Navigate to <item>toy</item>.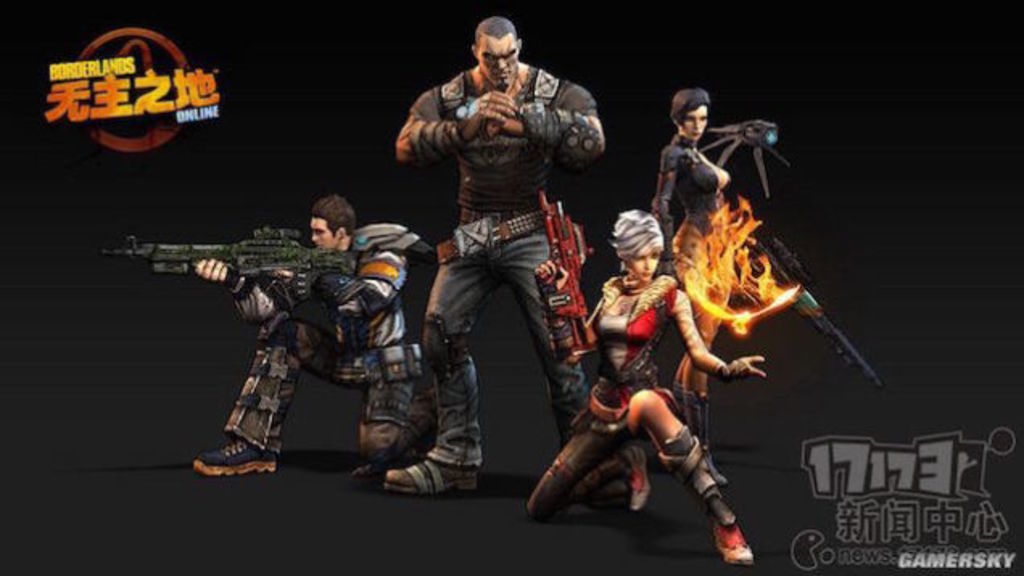
Navigation target: rect(100, 225, 361, 299).
